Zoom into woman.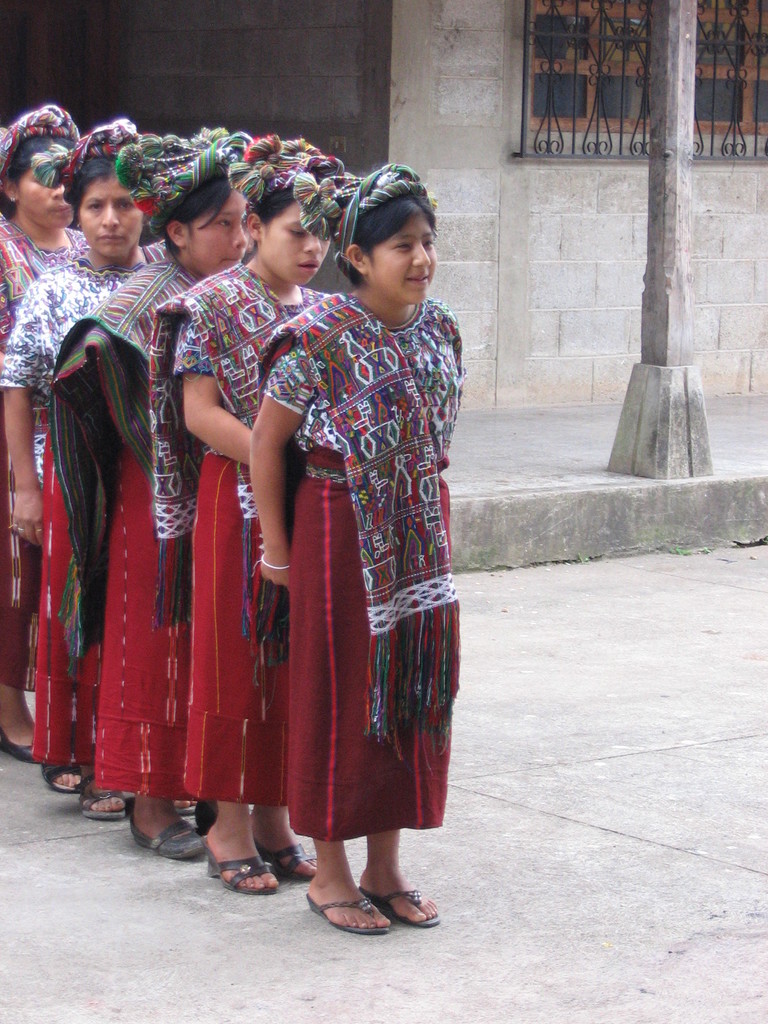
Zoom target: {"x1": 0, "y1": 106, "x2": 84, "y2": 765}.
